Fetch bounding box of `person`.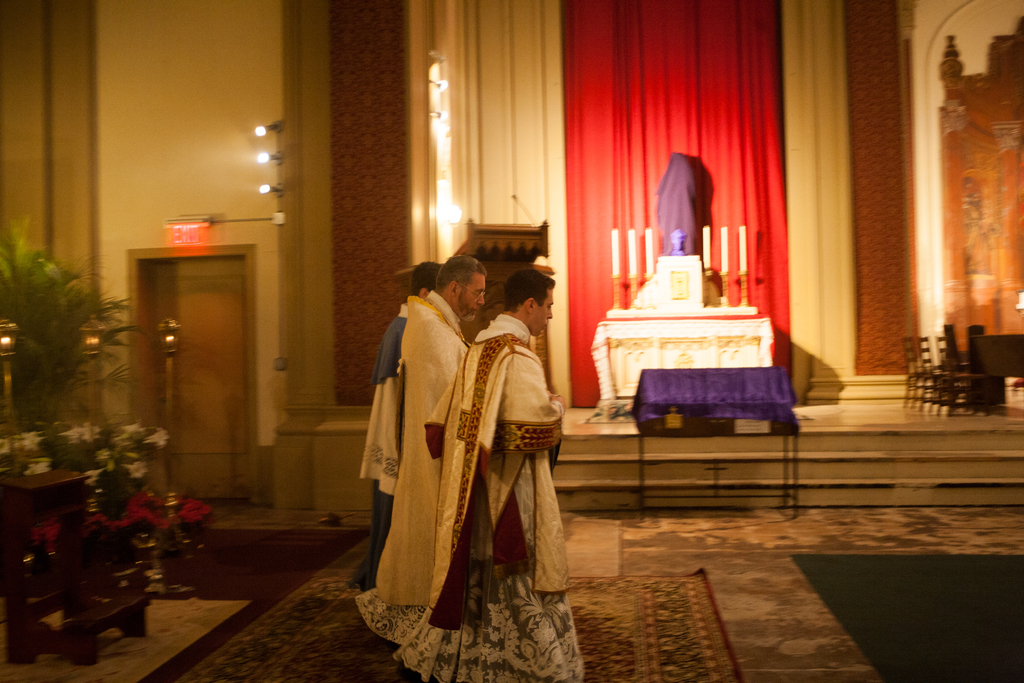
Bbox: <bbox>350, 251, 489, 650</bbox>.
